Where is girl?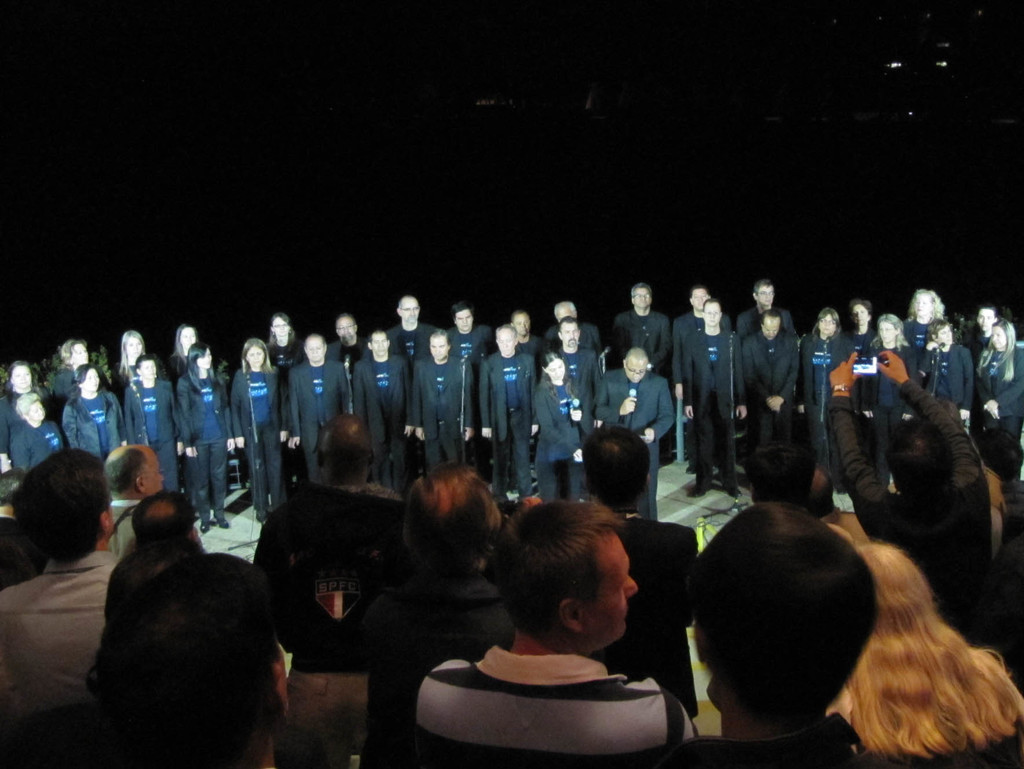
<box>259,310,303,376</box>.
